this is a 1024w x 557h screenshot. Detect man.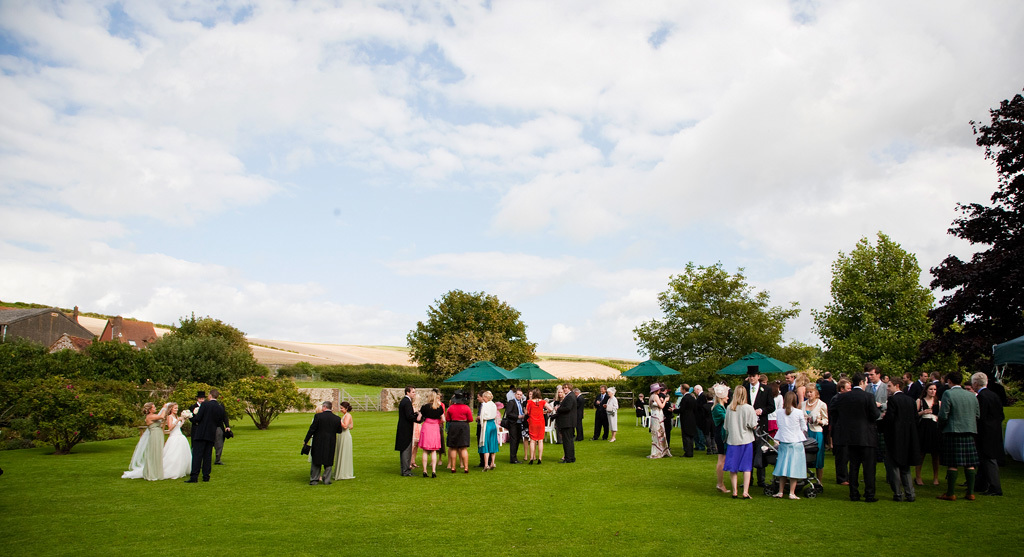
(589, 385, 609, 439).
